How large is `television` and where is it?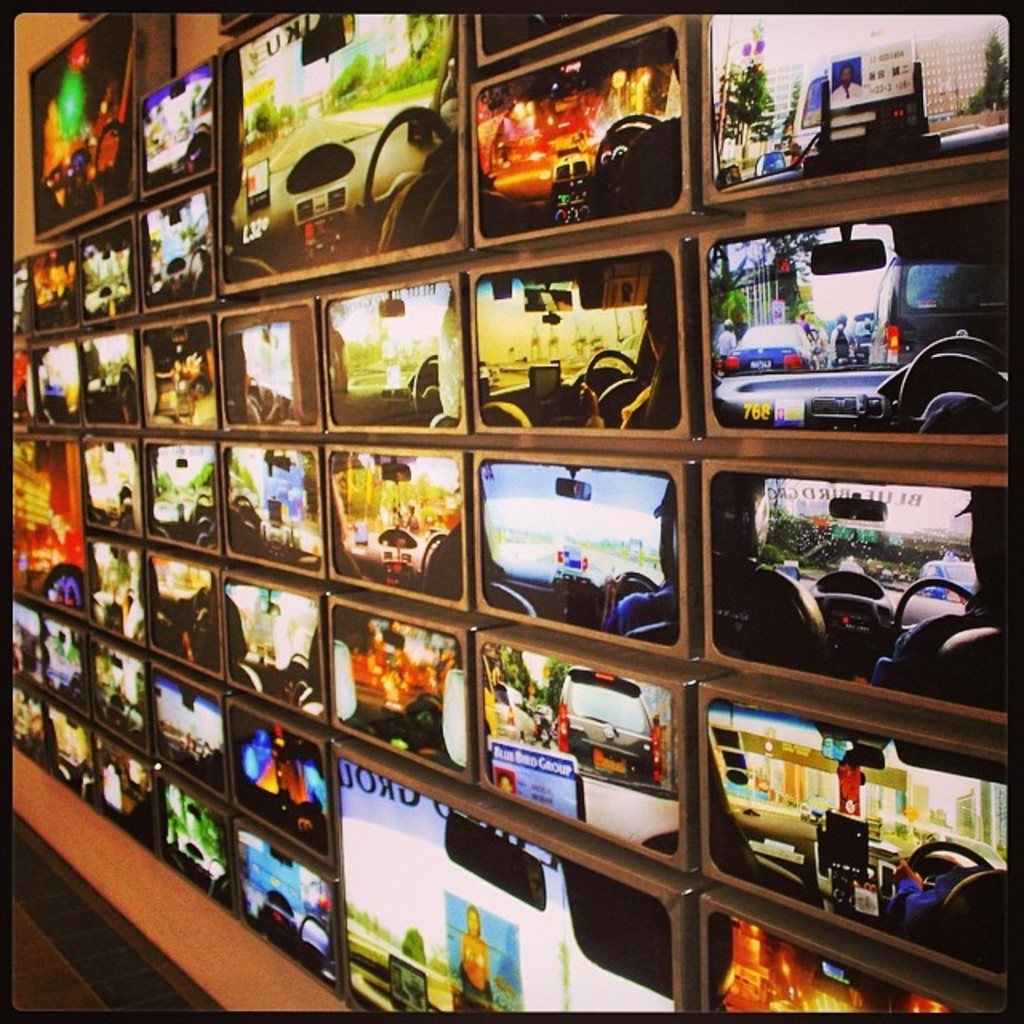
Bounding box: Rect(72, 205, 147, 322).
